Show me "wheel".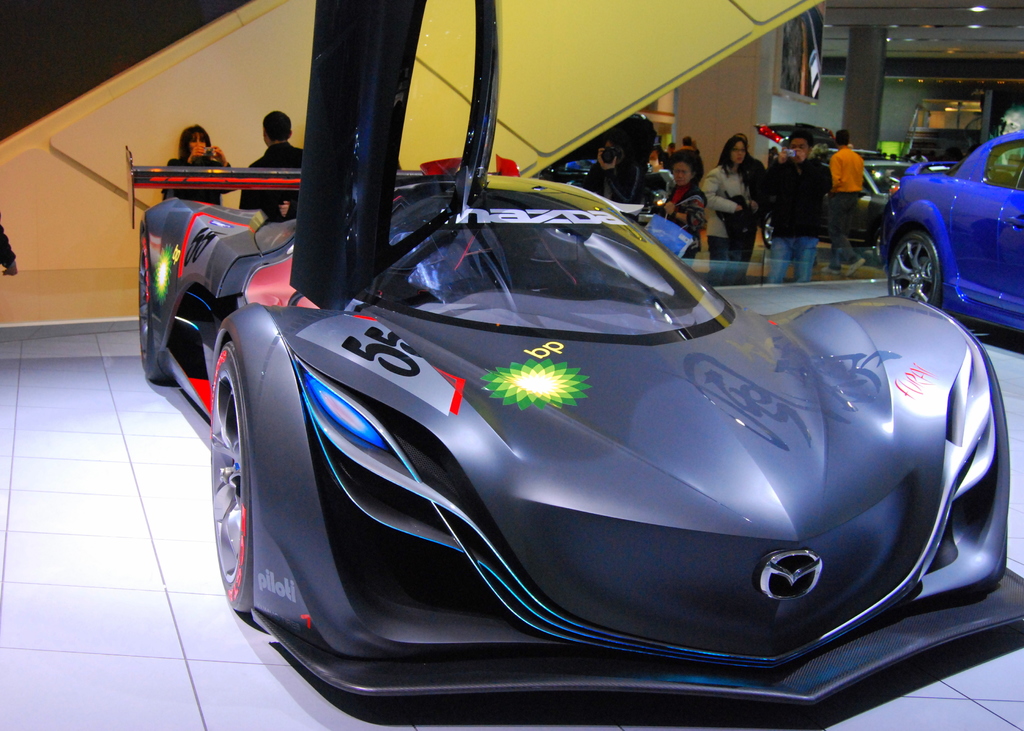
"wheel" is here: (204, 347, 252, 608).
